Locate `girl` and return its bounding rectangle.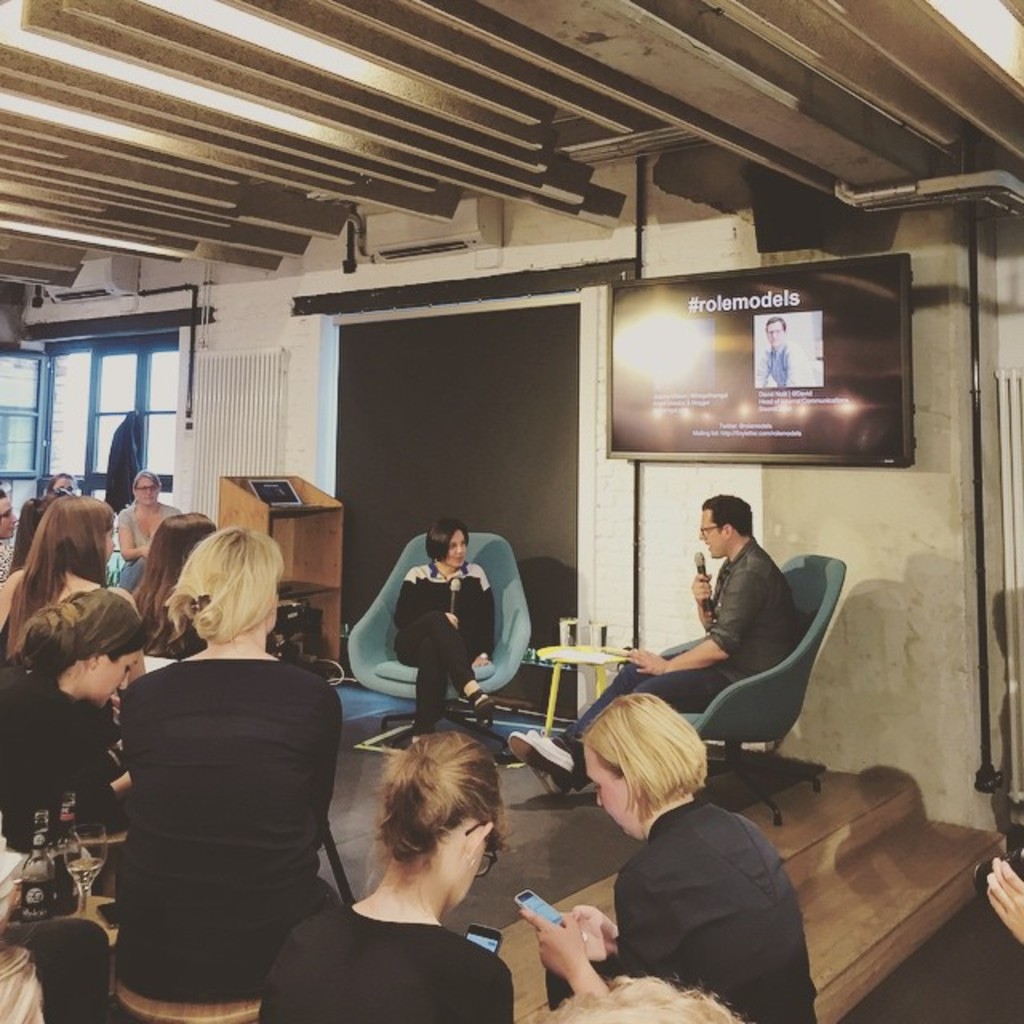
106,525,334,987.
